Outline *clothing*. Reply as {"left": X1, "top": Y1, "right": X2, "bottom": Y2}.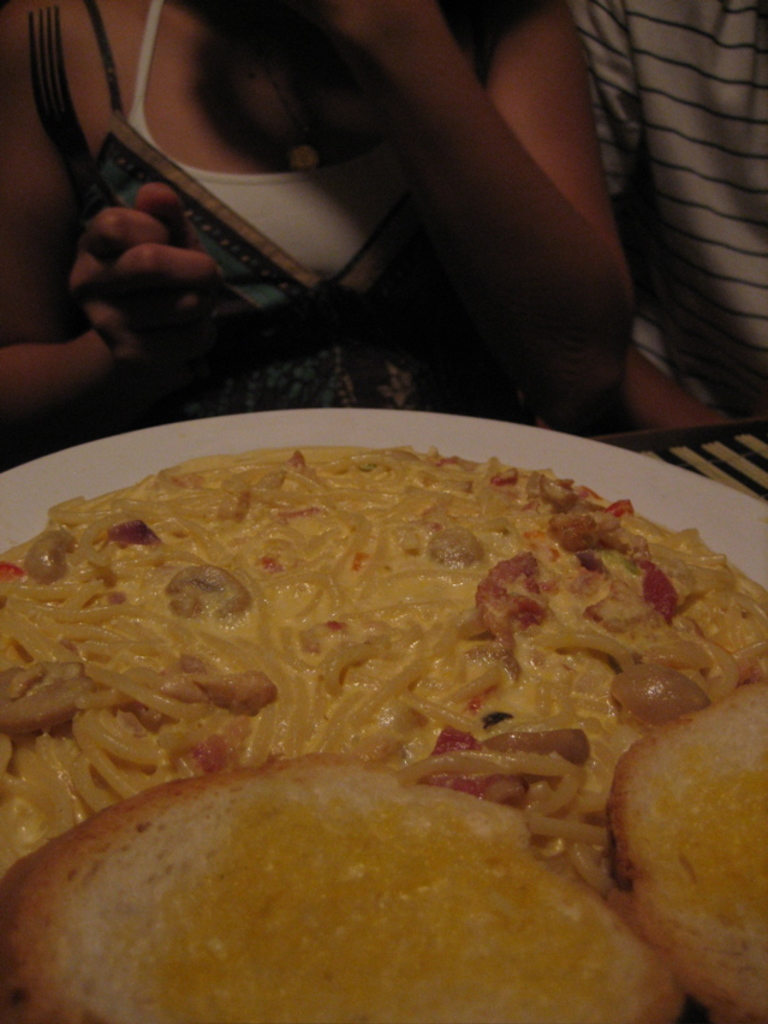
{"left": 567, "top": 0, "right": 767, "bottom": 419}.
